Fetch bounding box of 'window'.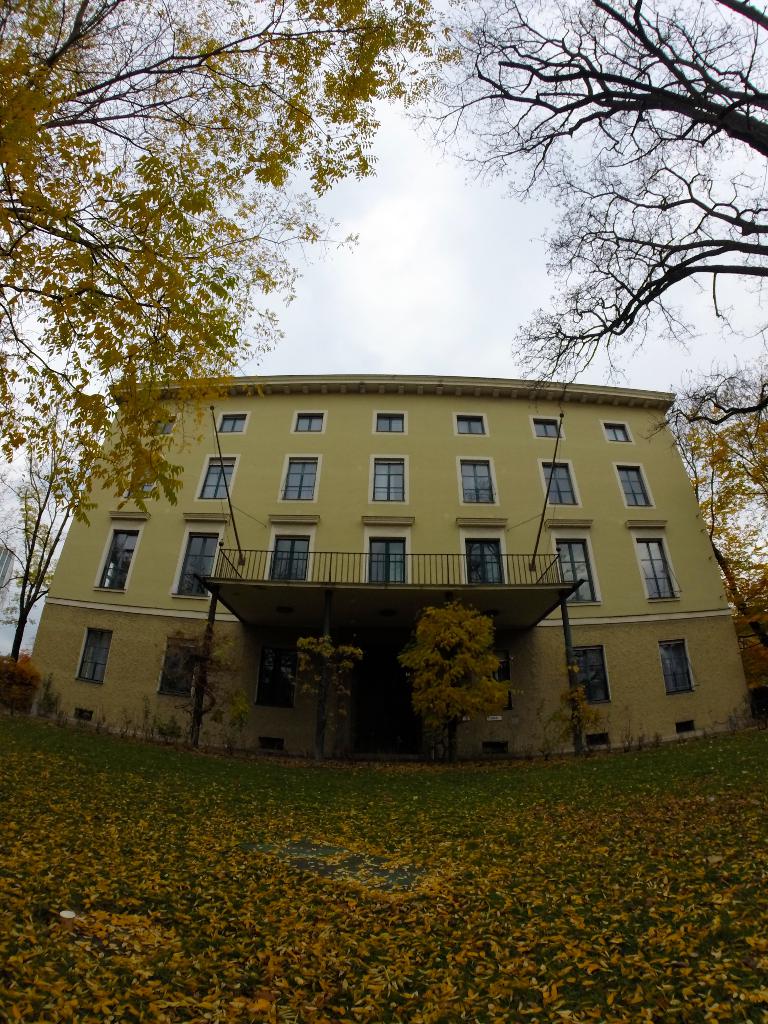
Bbox: locate(257, 735, 287, 753).
